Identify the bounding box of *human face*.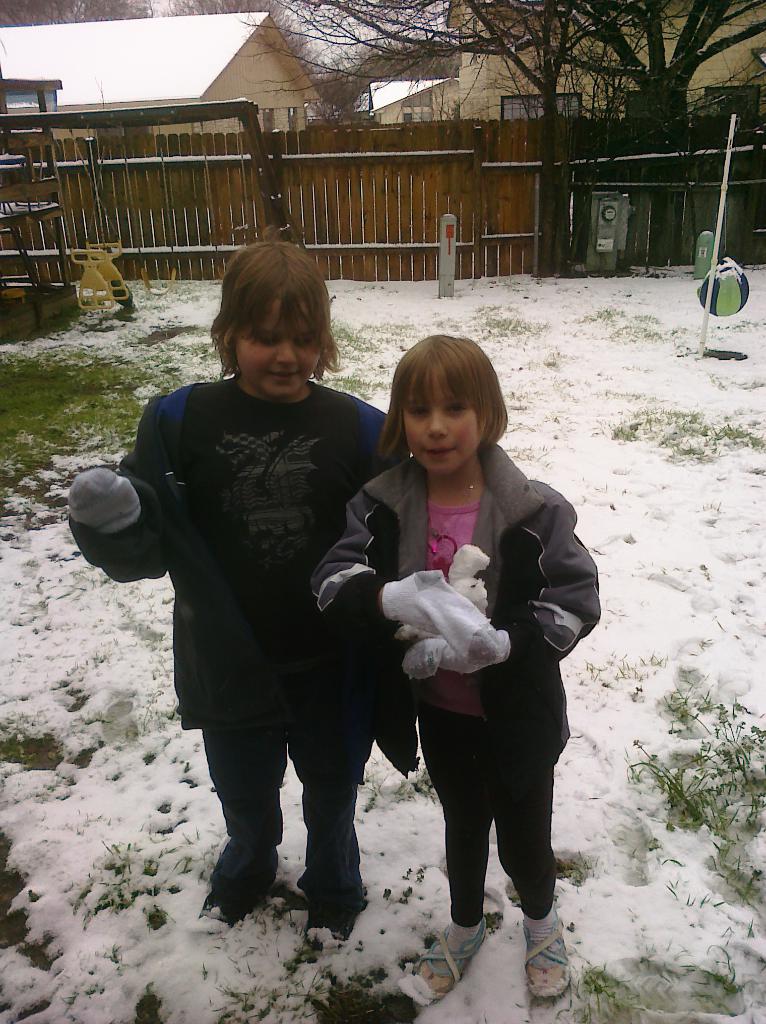
234:302:324:395.
